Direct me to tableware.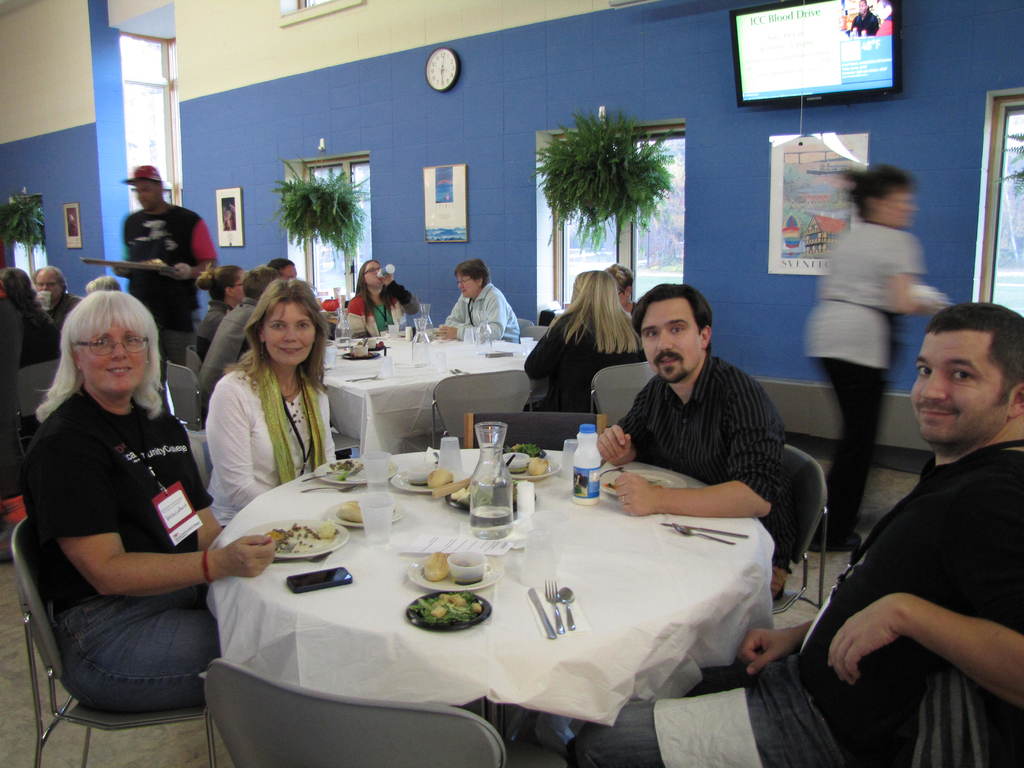
Direction: x1=440 y1=436 x2=461 y2=478.
